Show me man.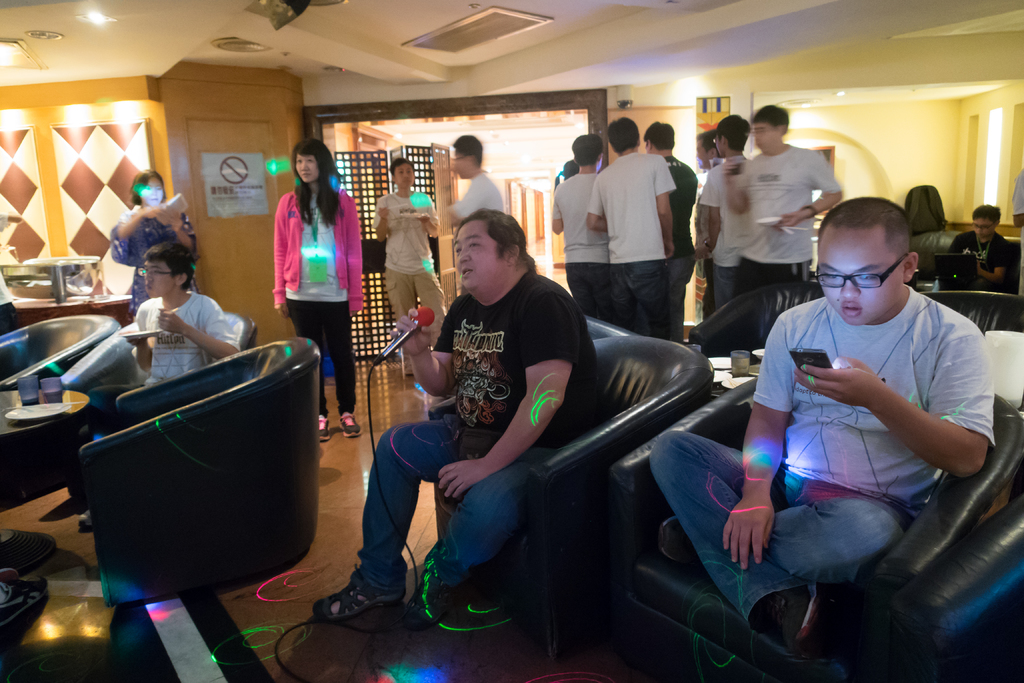
man is here: BBox(947, 204, 1016, 332).
